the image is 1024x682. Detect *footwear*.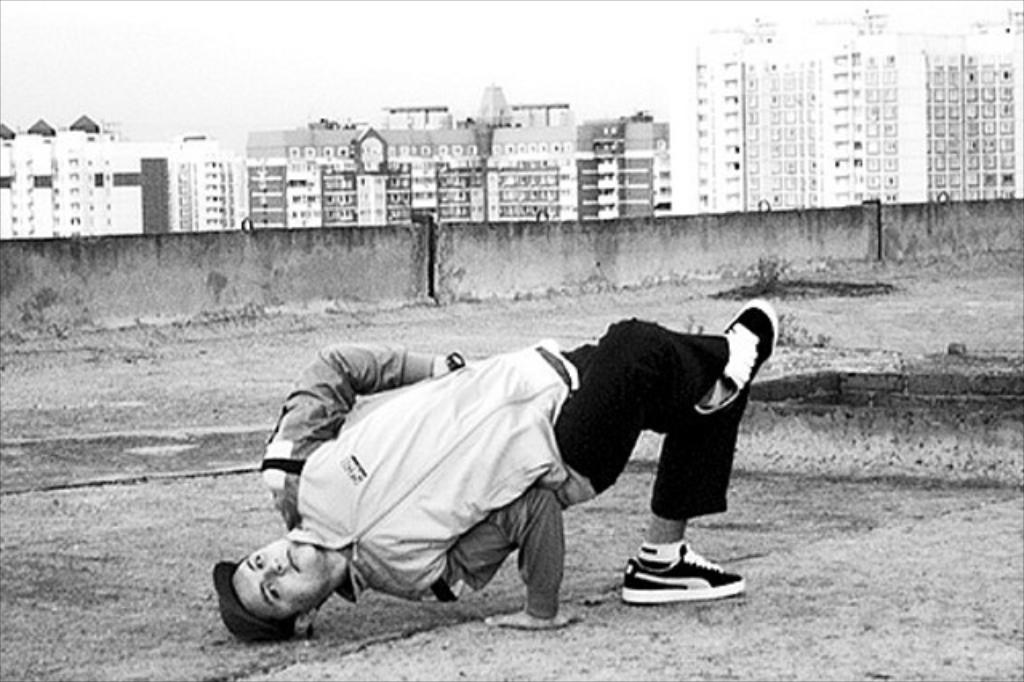
Detection: bbox=(686, 290, 787, 418).
